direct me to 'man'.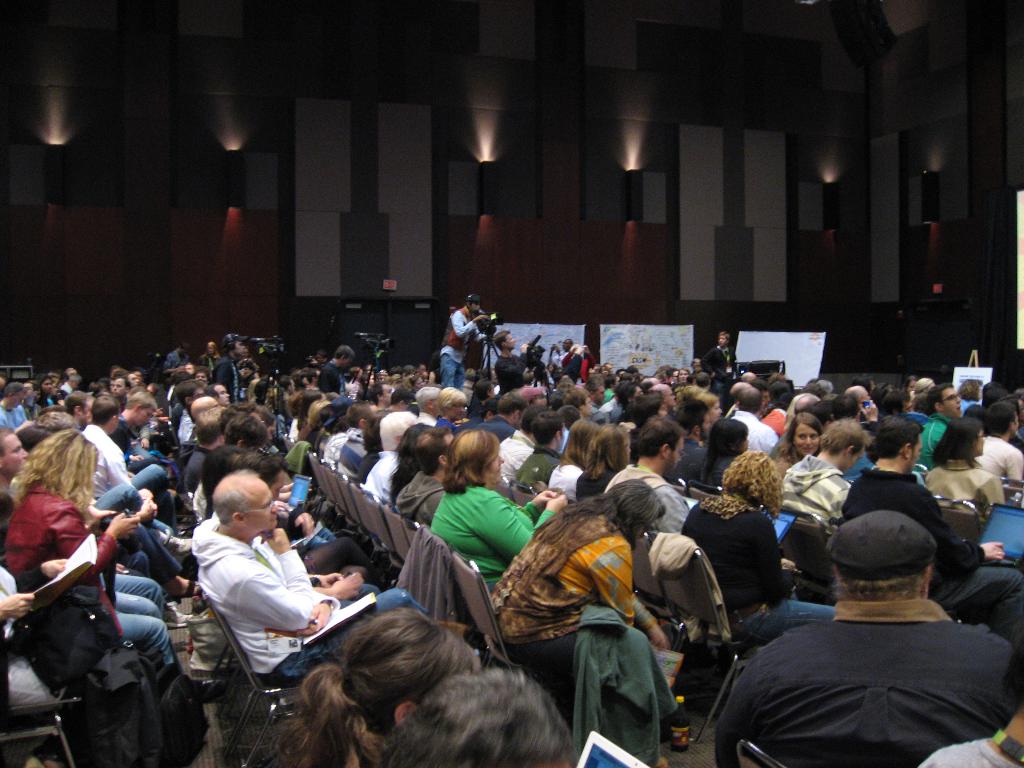
Direction: box(495, 413, 576, 485).
